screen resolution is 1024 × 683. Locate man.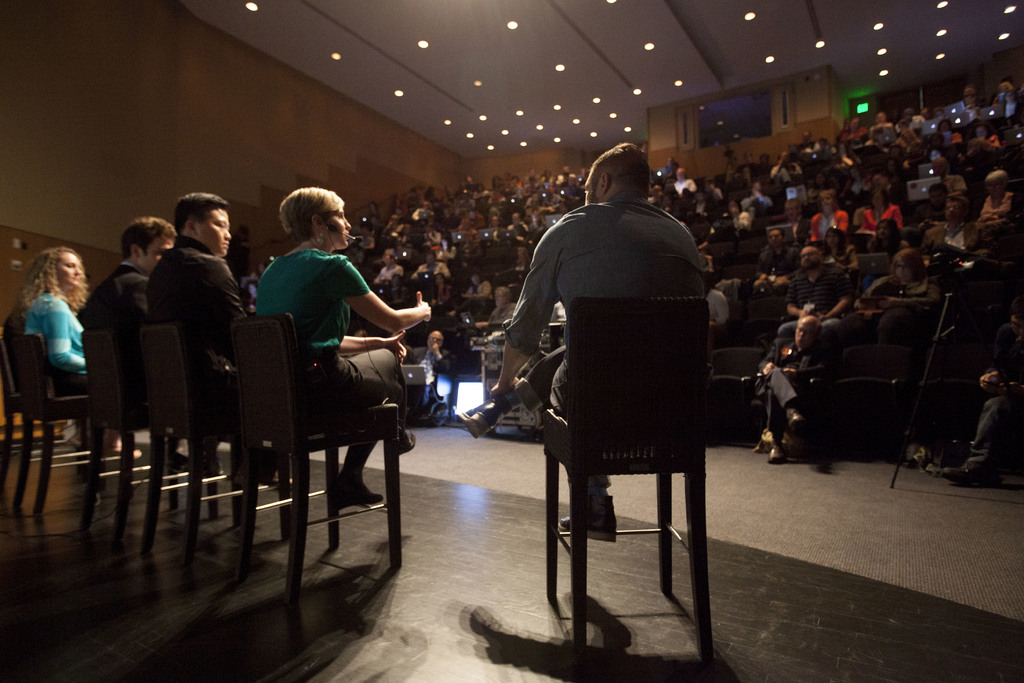
x1=76 y1=215 x2=176 y2=413.
